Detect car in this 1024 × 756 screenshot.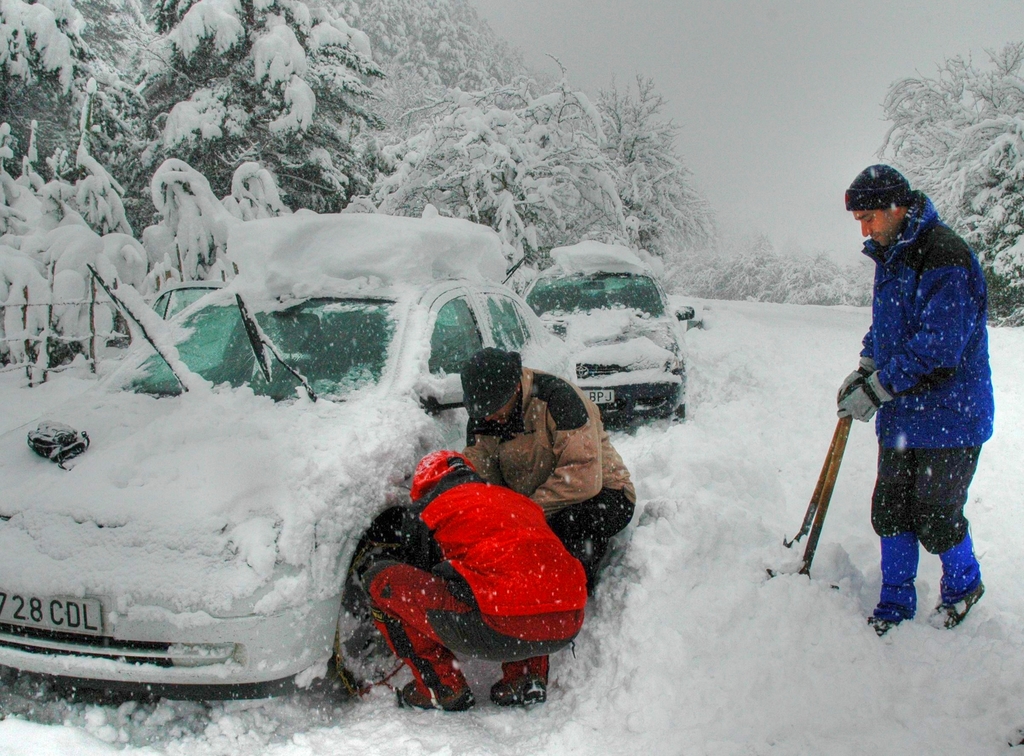
Detection: locate(0, 281, 577, 704).
